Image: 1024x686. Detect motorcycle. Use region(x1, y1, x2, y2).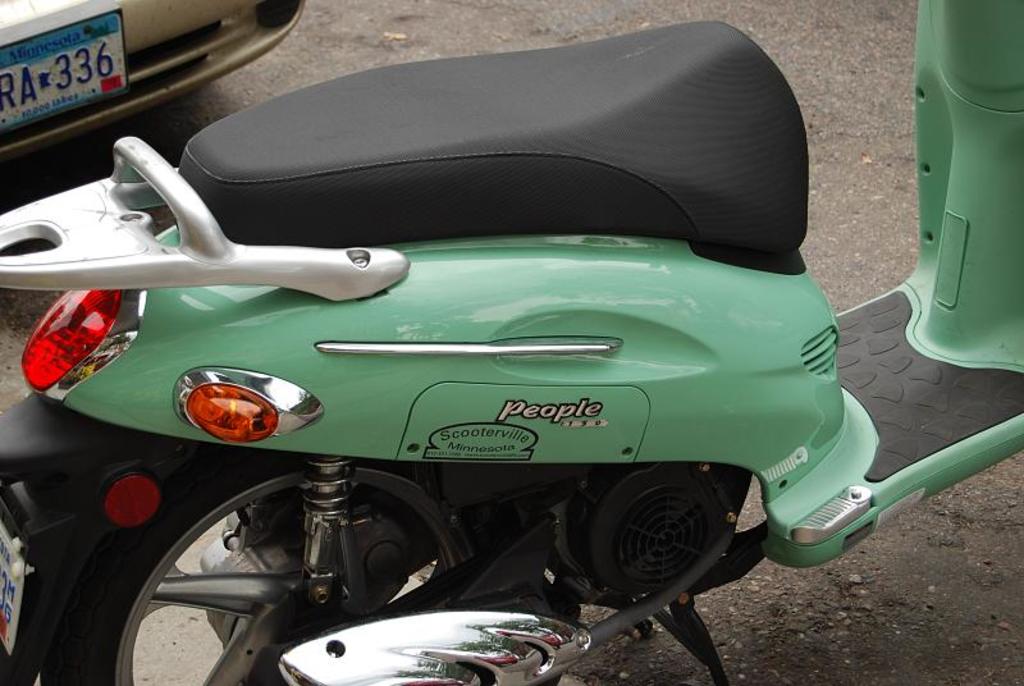
region(0, 0, 1023, 685).
